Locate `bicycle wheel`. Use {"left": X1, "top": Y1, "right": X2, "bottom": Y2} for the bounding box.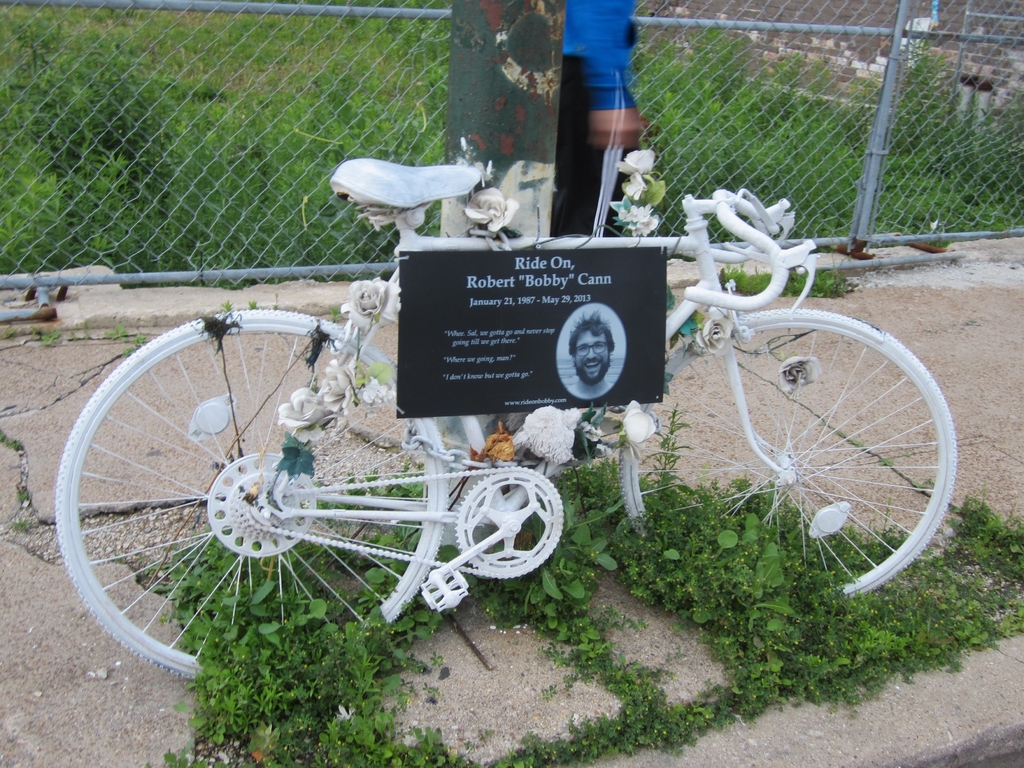
{"left": 56, "top": 298, "right": 452, "bottom": 679}.
